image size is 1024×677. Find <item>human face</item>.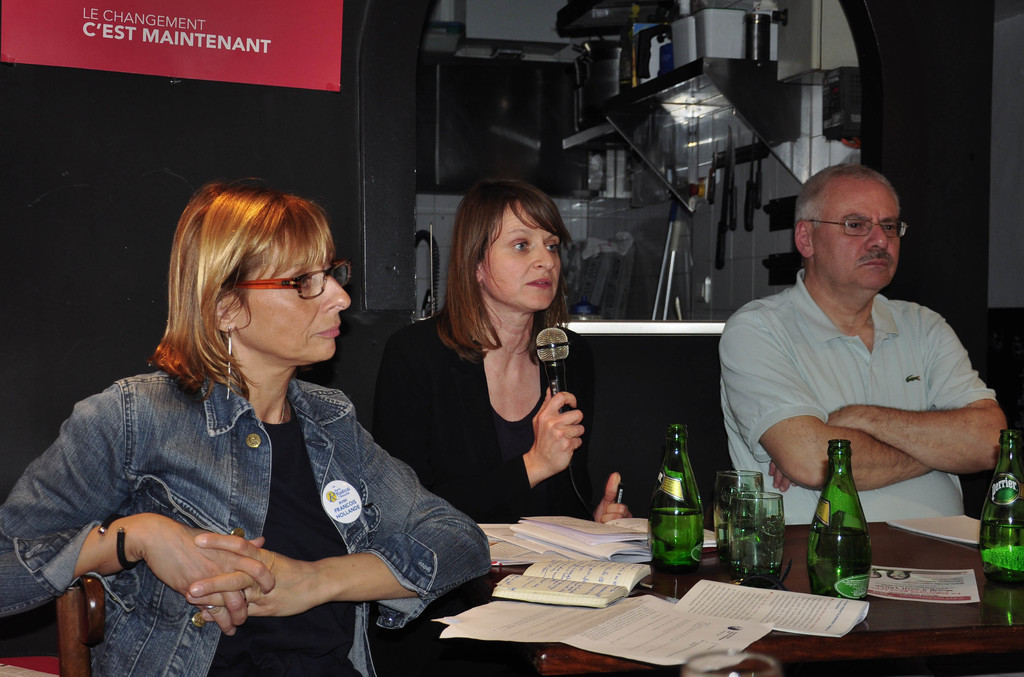
(x1=811, y1=177, x2=900, y2=284).
